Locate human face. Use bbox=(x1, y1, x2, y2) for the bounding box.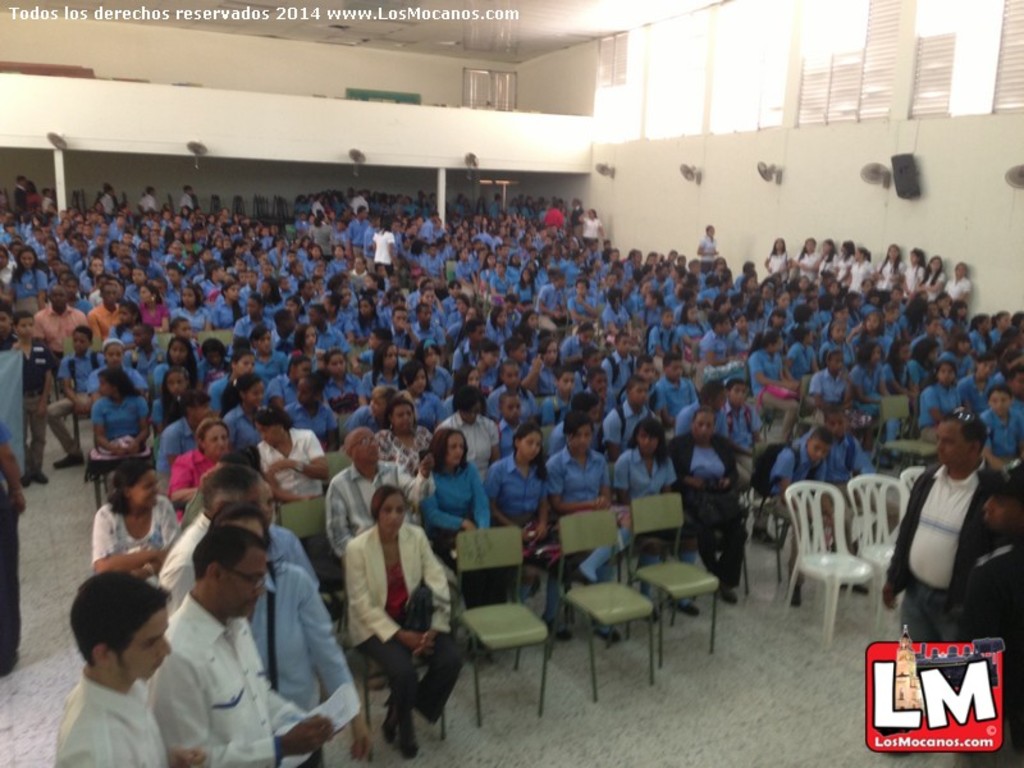
bbox=(635, 424, 657, 448).
